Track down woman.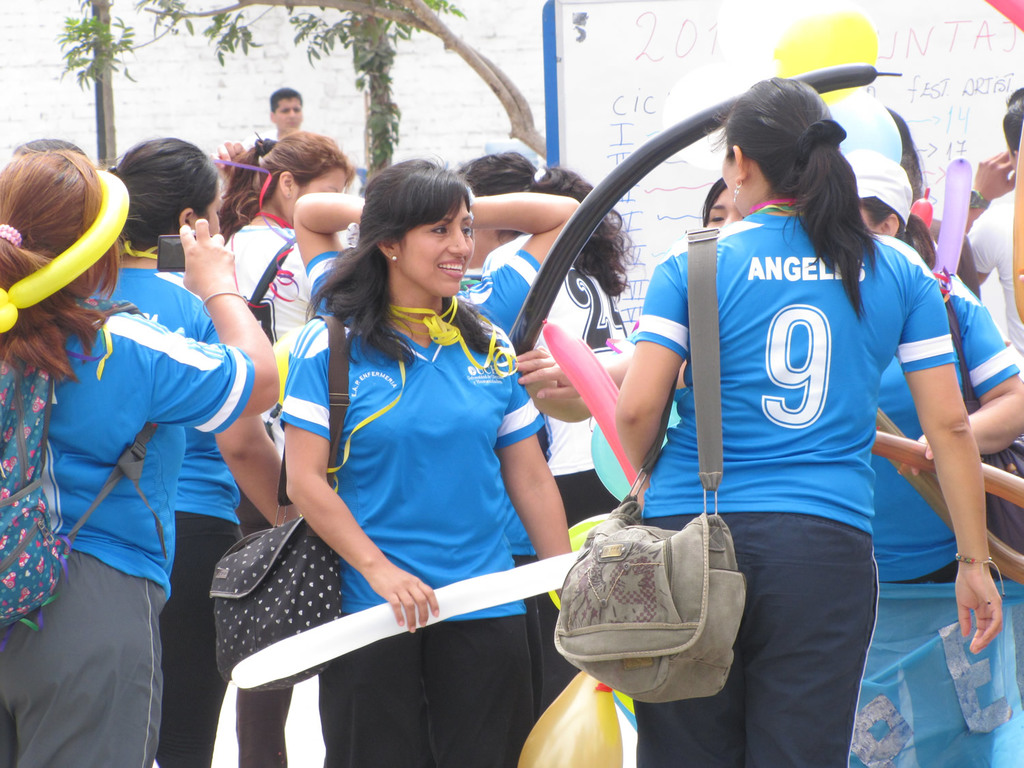
Tracked to {"x1": 698, "y1": 173, "x2": 753, "y2": 236}.
